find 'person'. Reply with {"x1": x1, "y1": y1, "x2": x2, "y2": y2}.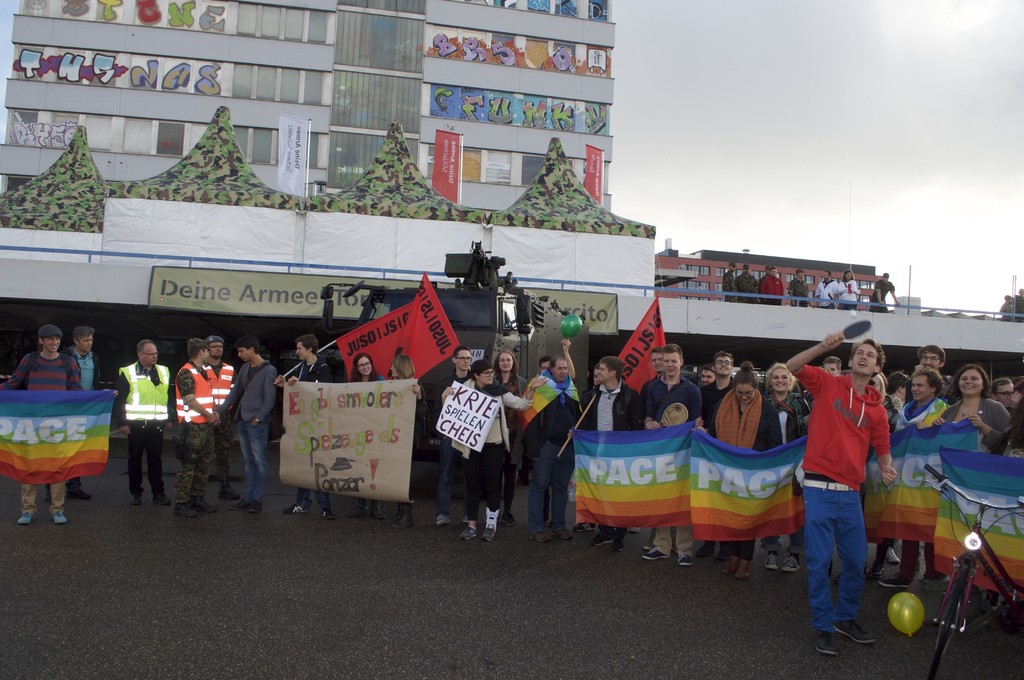
{"x1": 696, "y1": 364, "x2": 719, "y2": 389}.
